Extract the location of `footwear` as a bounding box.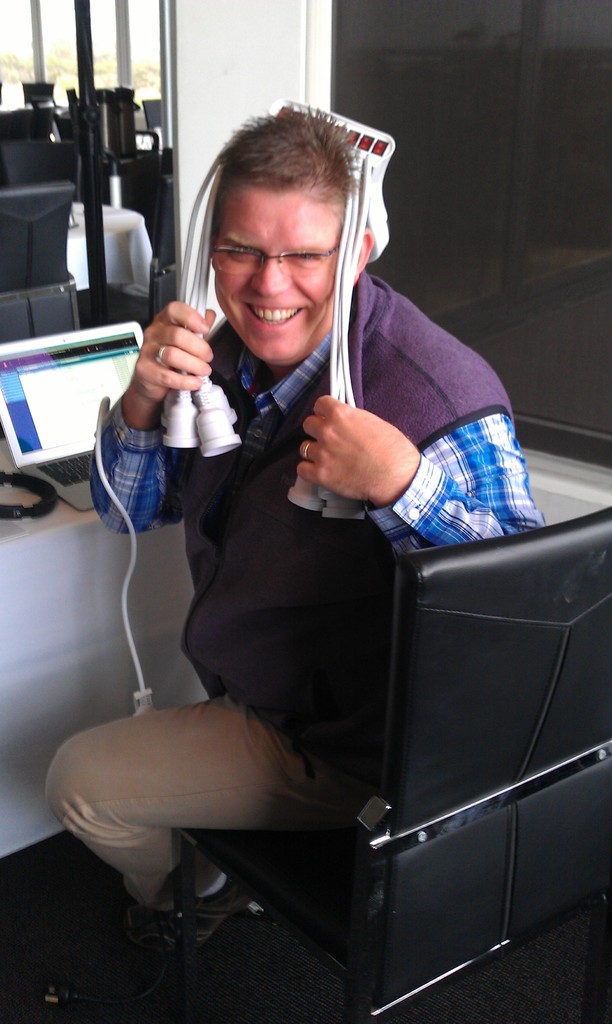
[167,888,258,957].
